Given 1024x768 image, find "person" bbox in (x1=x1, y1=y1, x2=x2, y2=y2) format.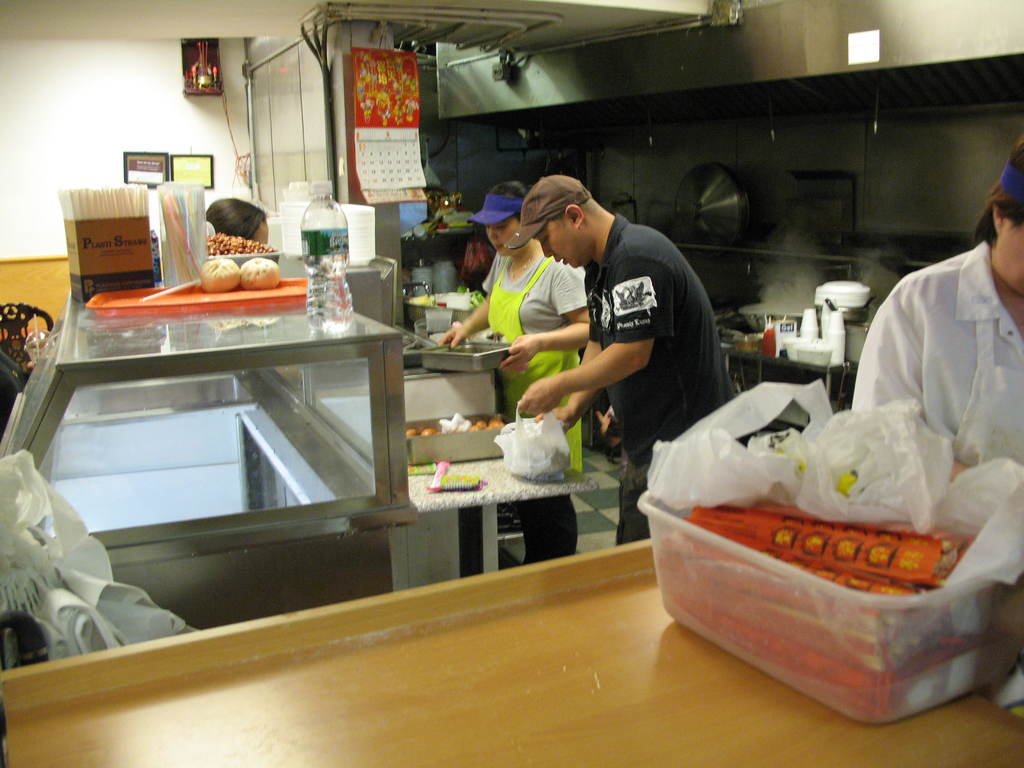
(x1=204, y1=193, x2=271, y2=244).
